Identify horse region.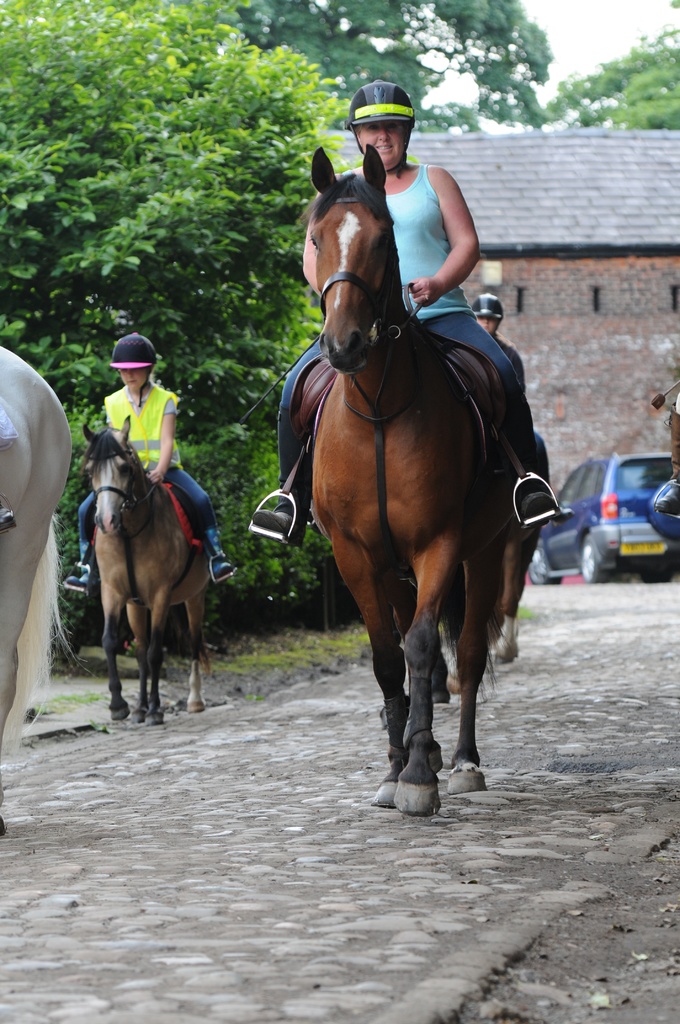
Region: rect(290, 141, 516, 815).
